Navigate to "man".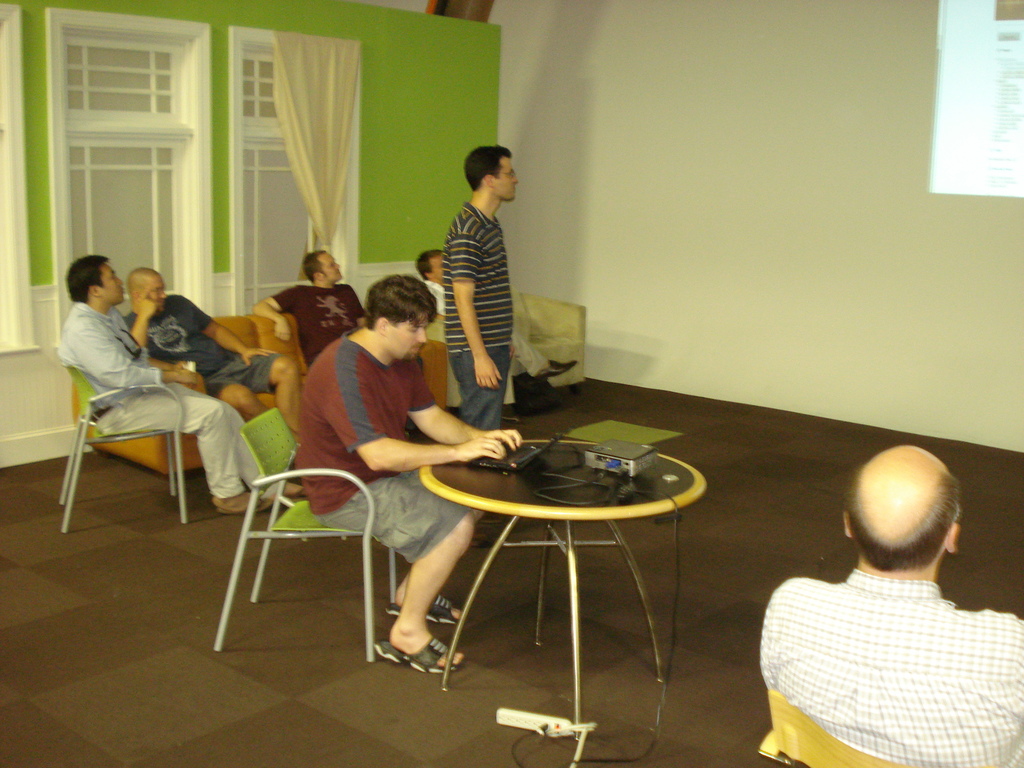
Navigation target: x1=446, y1=147, x2=515, y2=548.
